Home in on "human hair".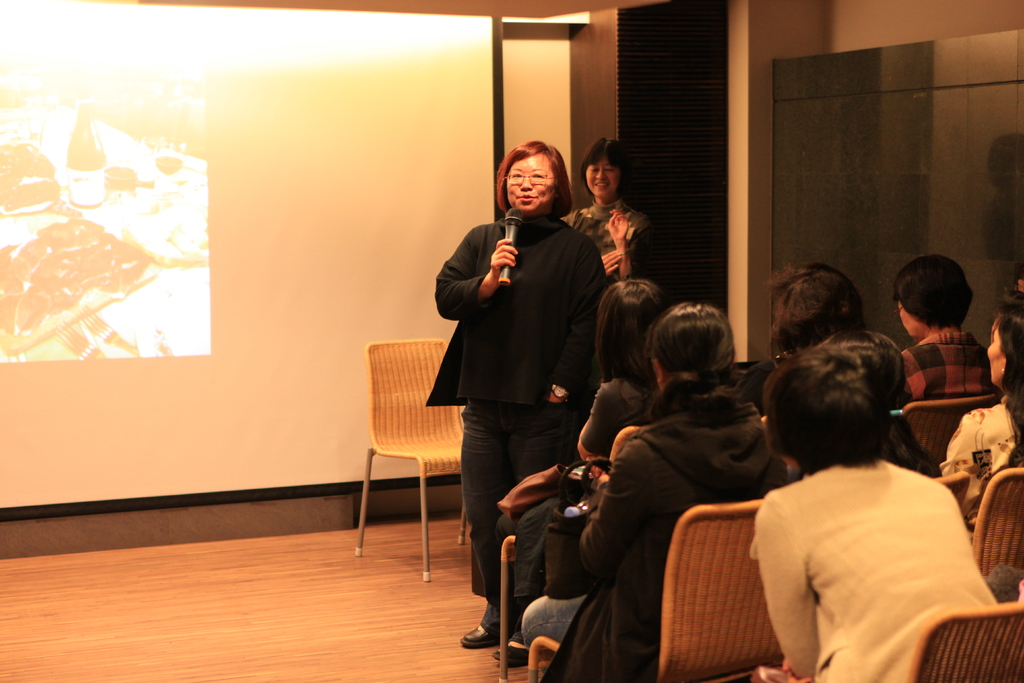
Homed in at <region>761, 346, 890, 480</region>.
